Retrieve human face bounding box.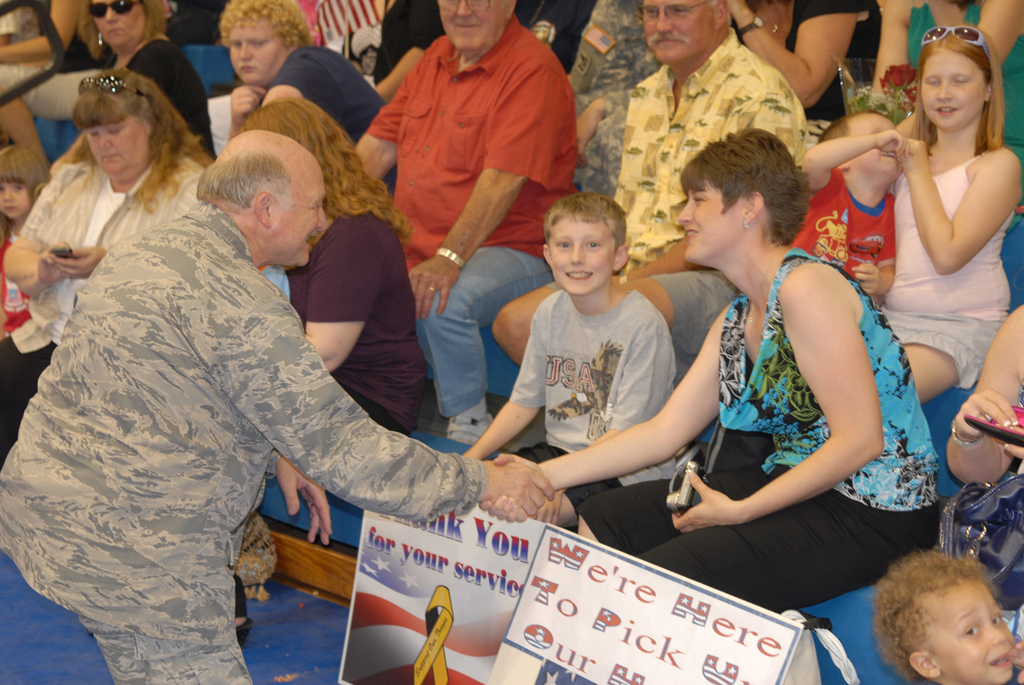
Bounding box: x1=921, y1=50, x2=986, y2=126.
